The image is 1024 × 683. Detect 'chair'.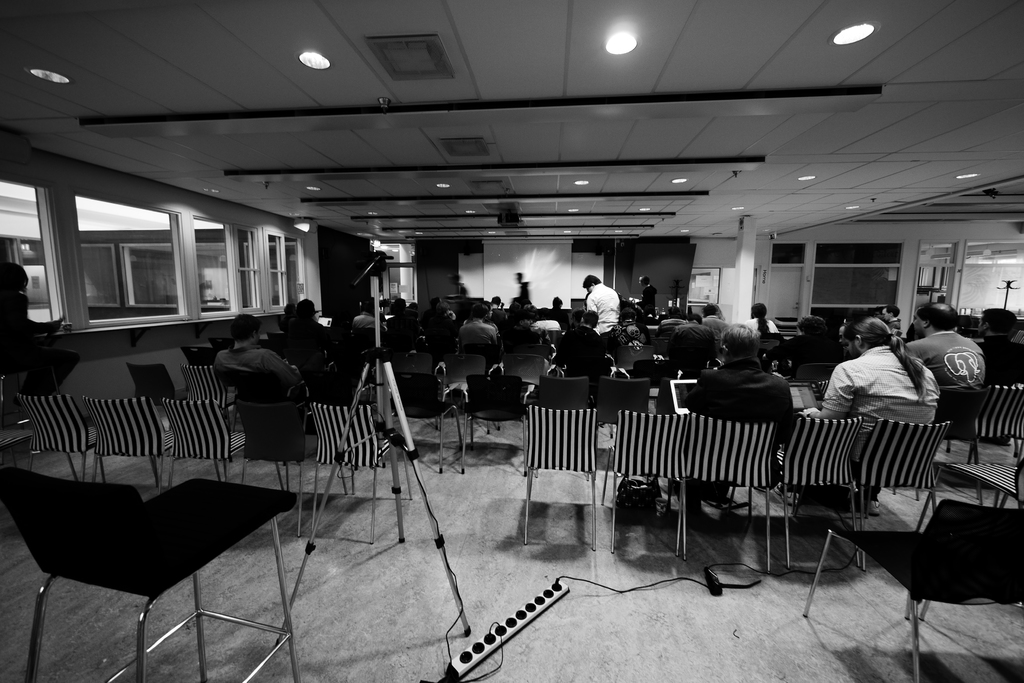
Detection: (656,375,673,416).
